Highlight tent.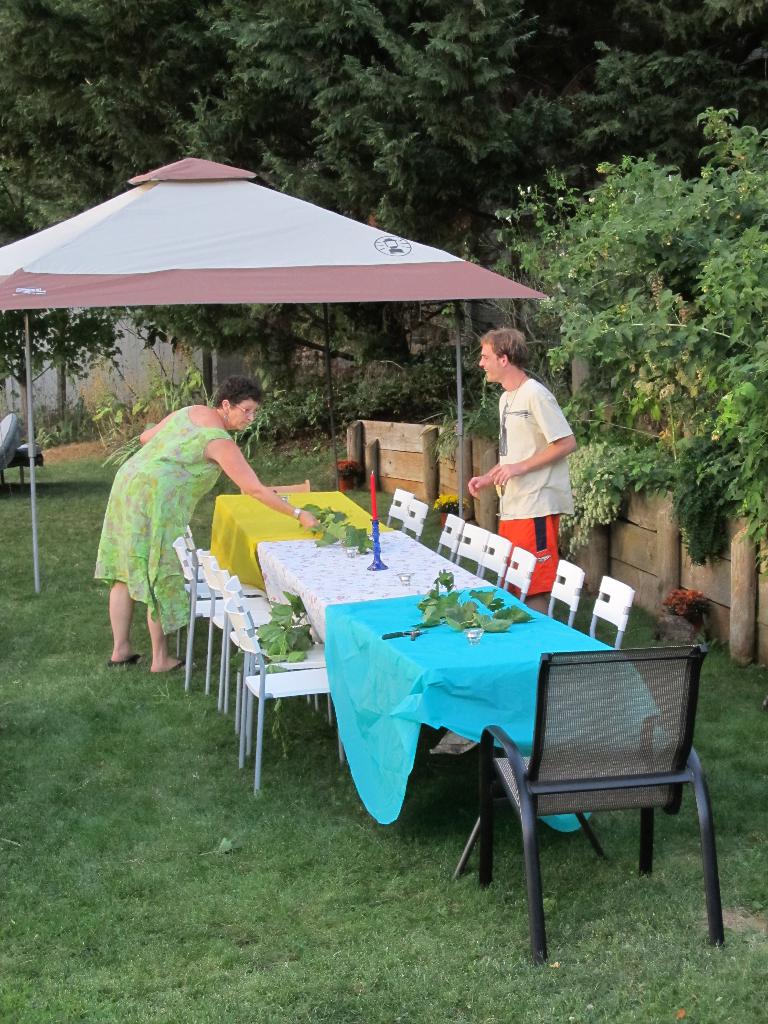
Highlighted region: (0, 154, 553, 595).
